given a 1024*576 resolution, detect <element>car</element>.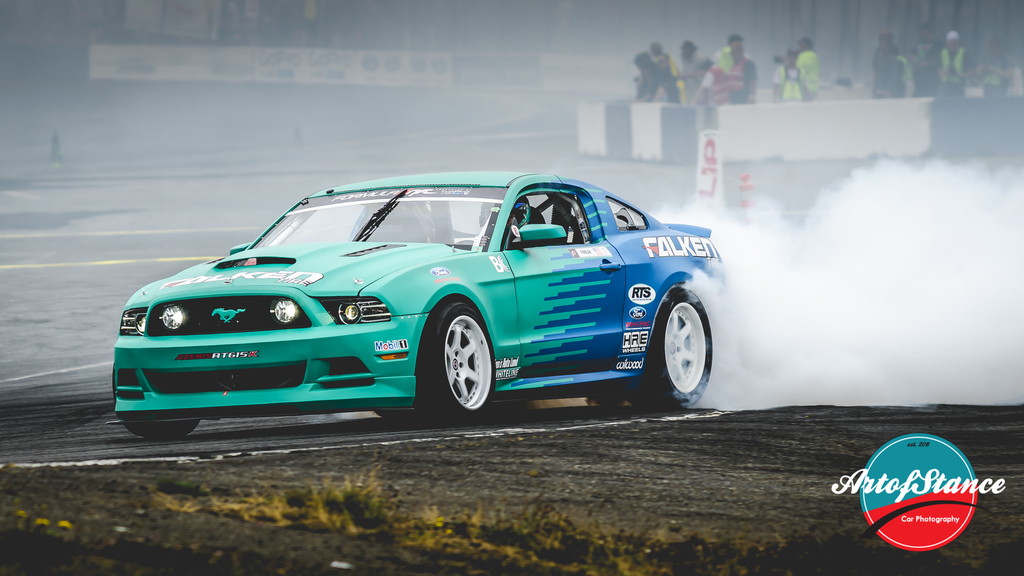
bbox=(109, 166, 728, 443).
